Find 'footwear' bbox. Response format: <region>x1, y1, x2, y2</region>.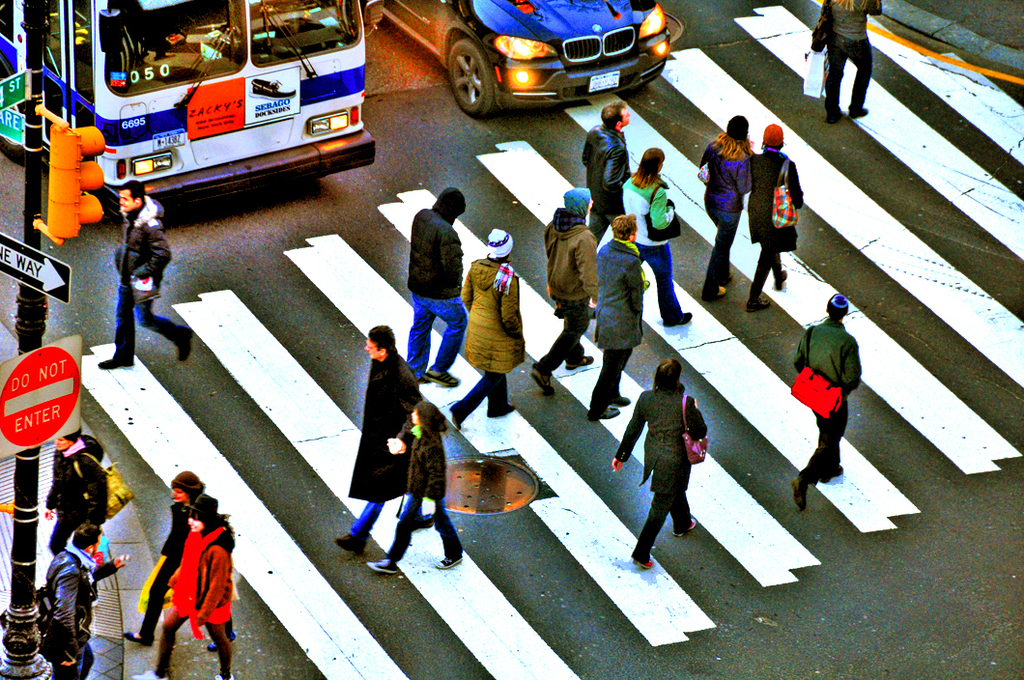
<region>790, 471, 805, 509</region>.
